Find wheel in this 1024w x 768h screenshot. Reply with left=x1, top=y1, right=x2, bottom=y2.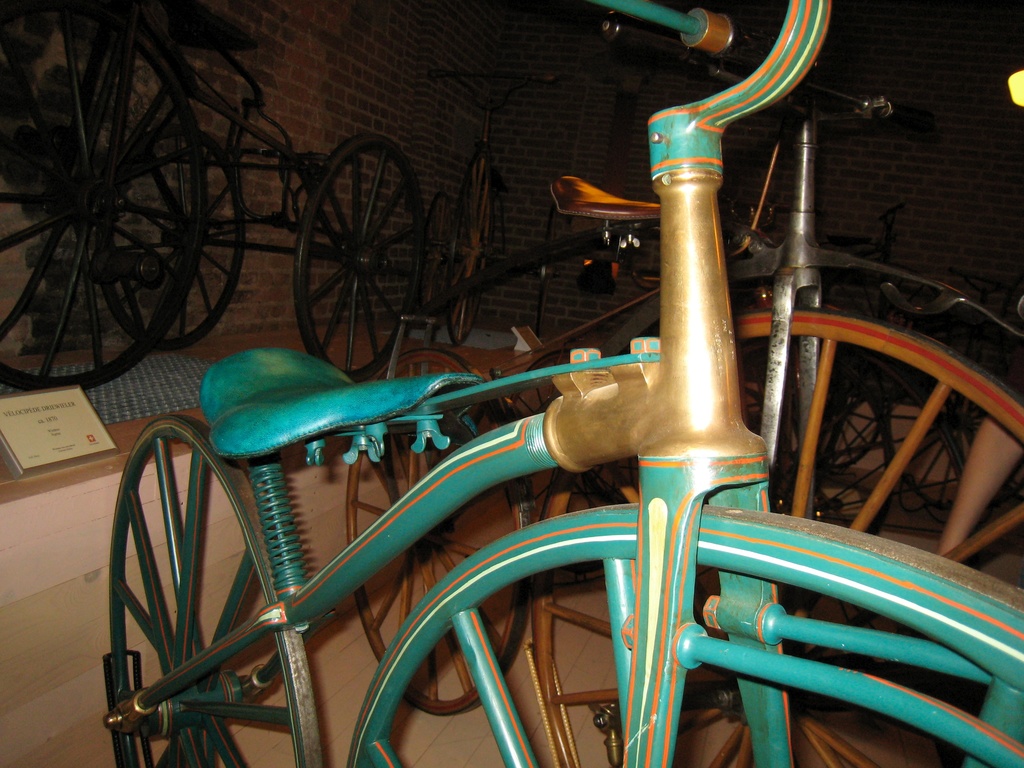
left=0, top=14, right=209, bottom=388.
